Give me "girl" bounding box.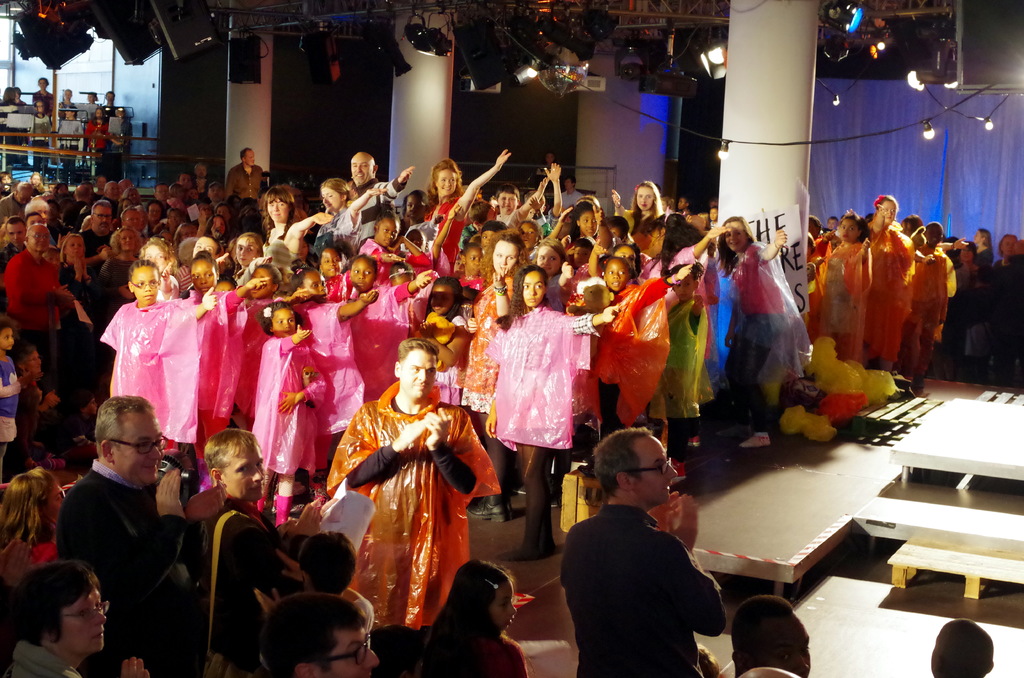
box(386, 561, 528, 677).
